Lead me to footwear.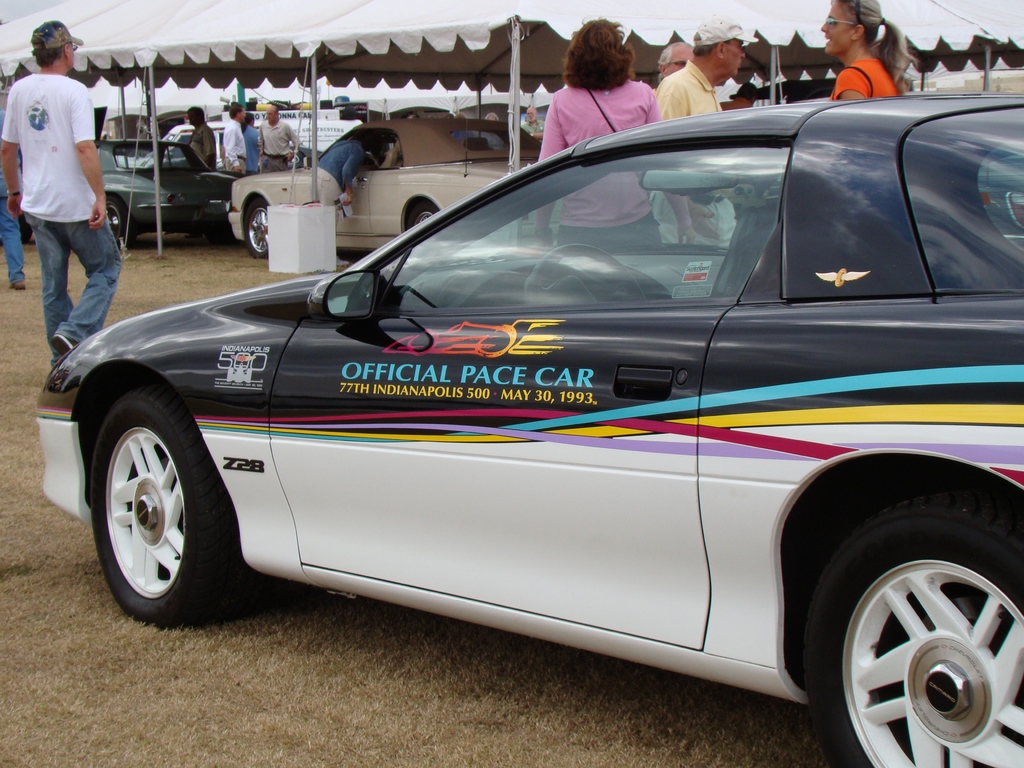
Lead to locate(45, 332, 74, 359).
